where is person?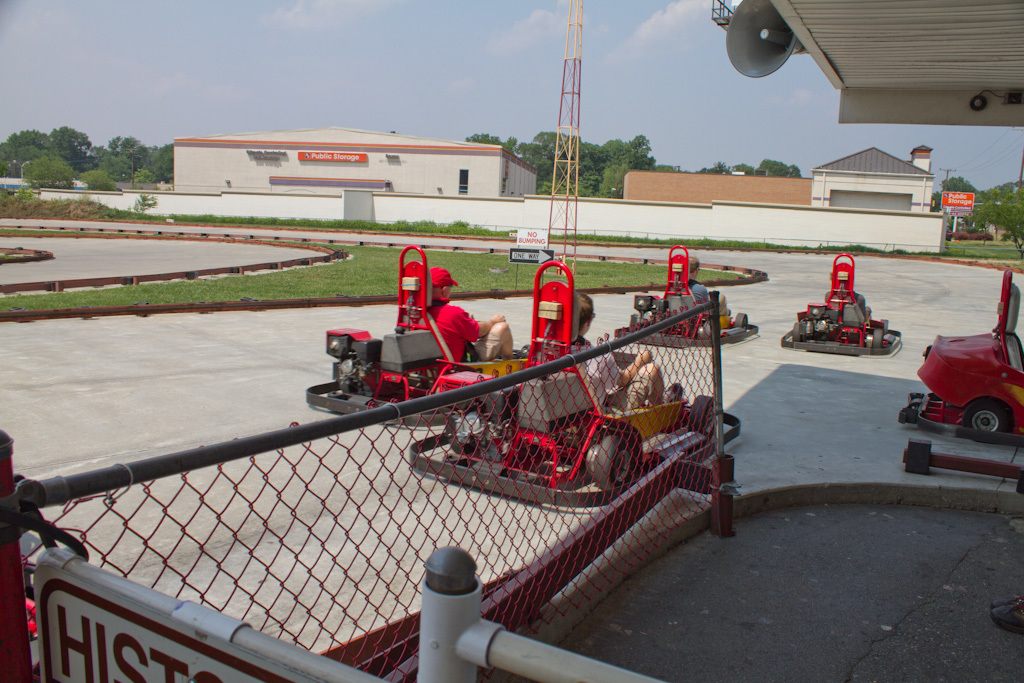
<bbox>399, 254, 524, 363</bbox>.
